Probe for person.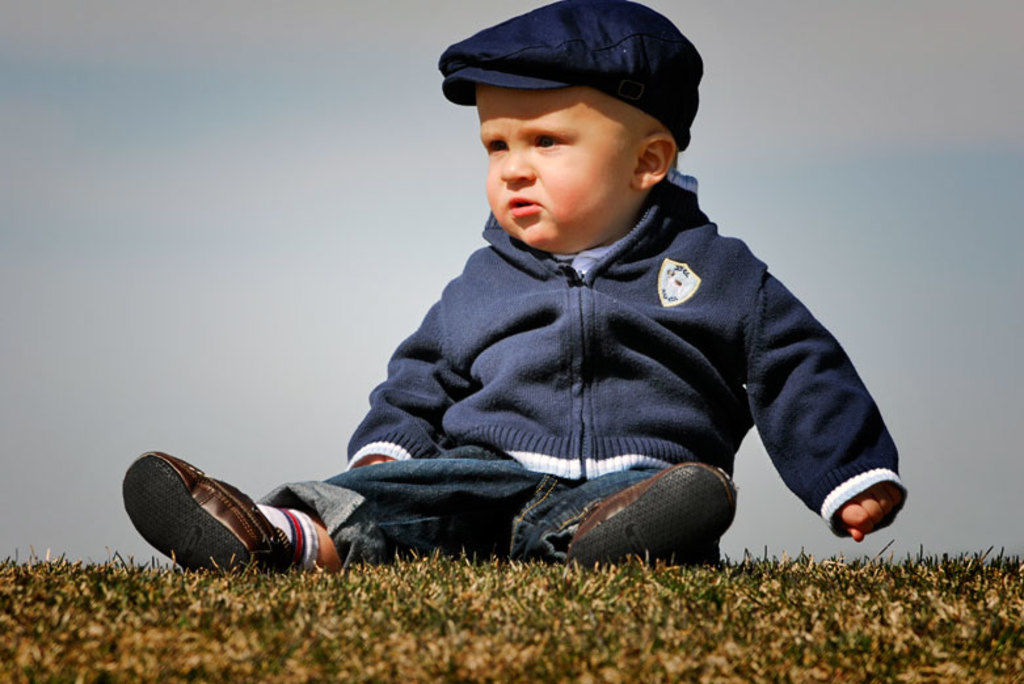
Probe result: rect(236, 9, 896, 575).
